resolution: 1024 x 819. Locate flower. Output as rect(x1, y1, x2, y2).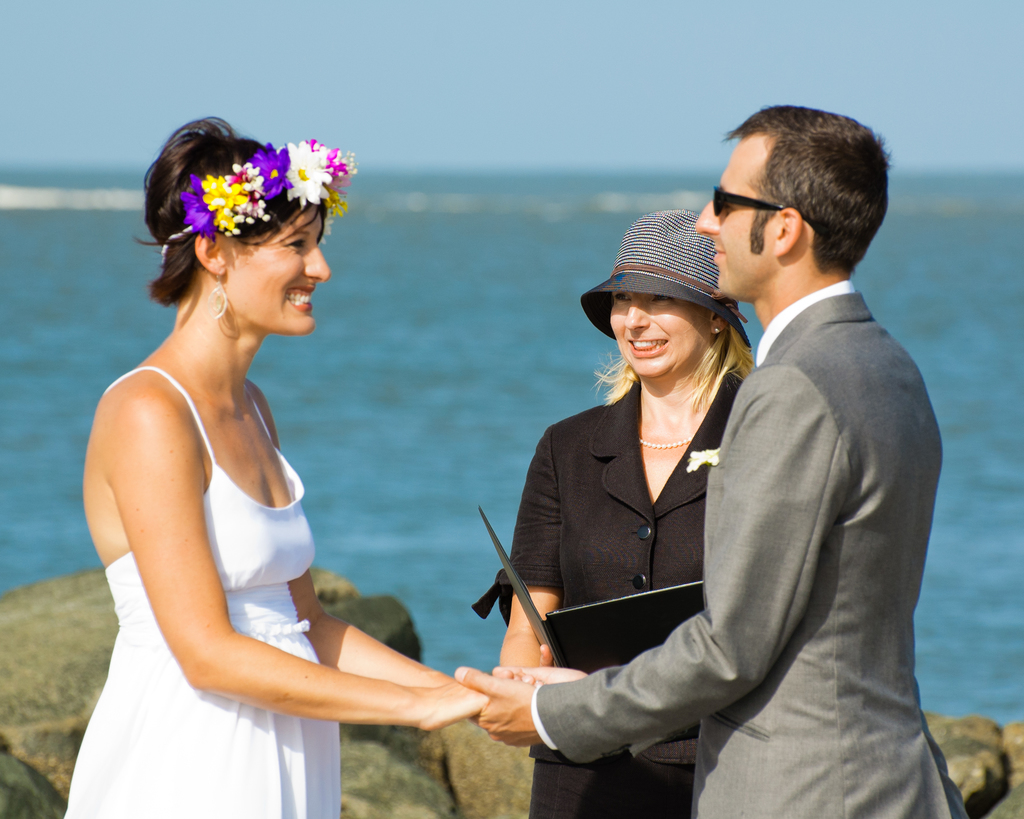
rect(274, 140, 332, 207).
